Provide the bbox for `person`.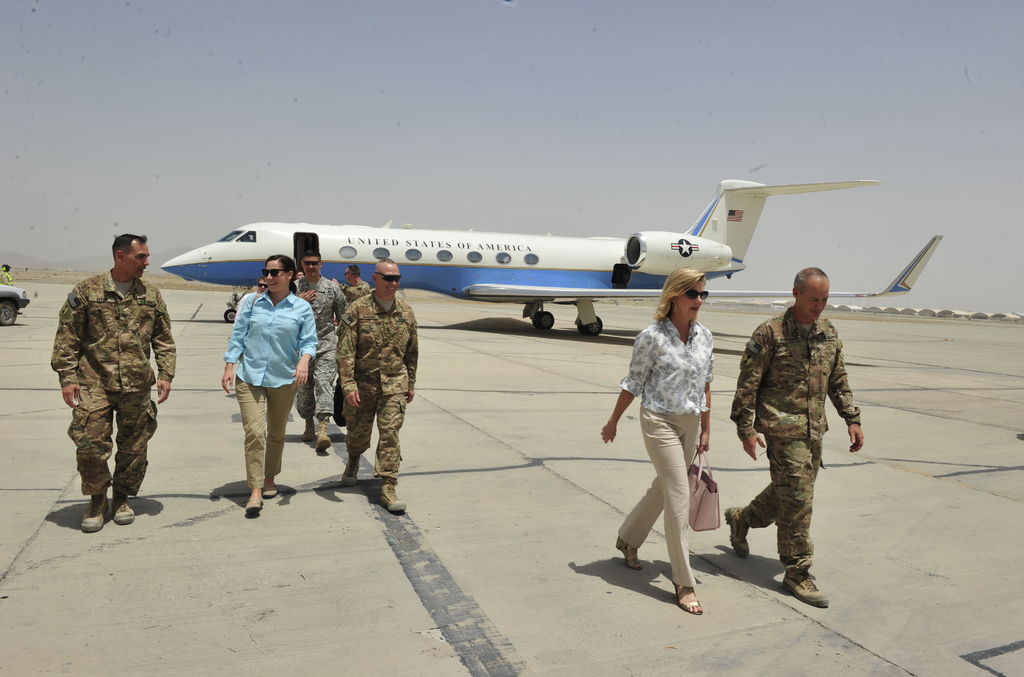
<box>0,264,13,286</box>.
